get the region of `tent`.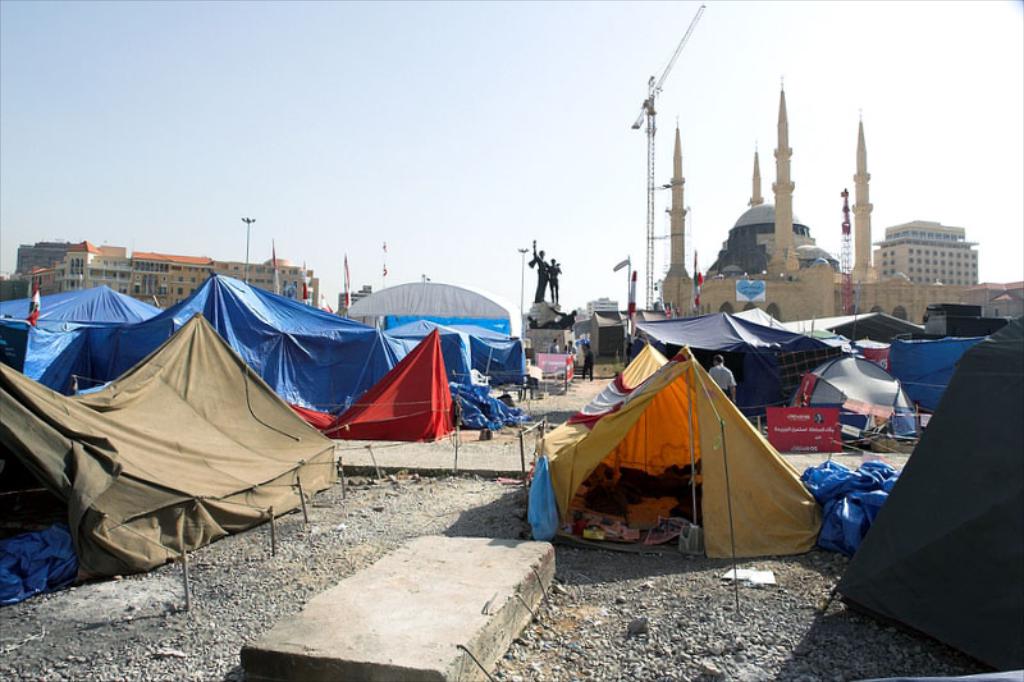
{"left": 814, "top": 311, "right": 1023, "bottom": 681}.
